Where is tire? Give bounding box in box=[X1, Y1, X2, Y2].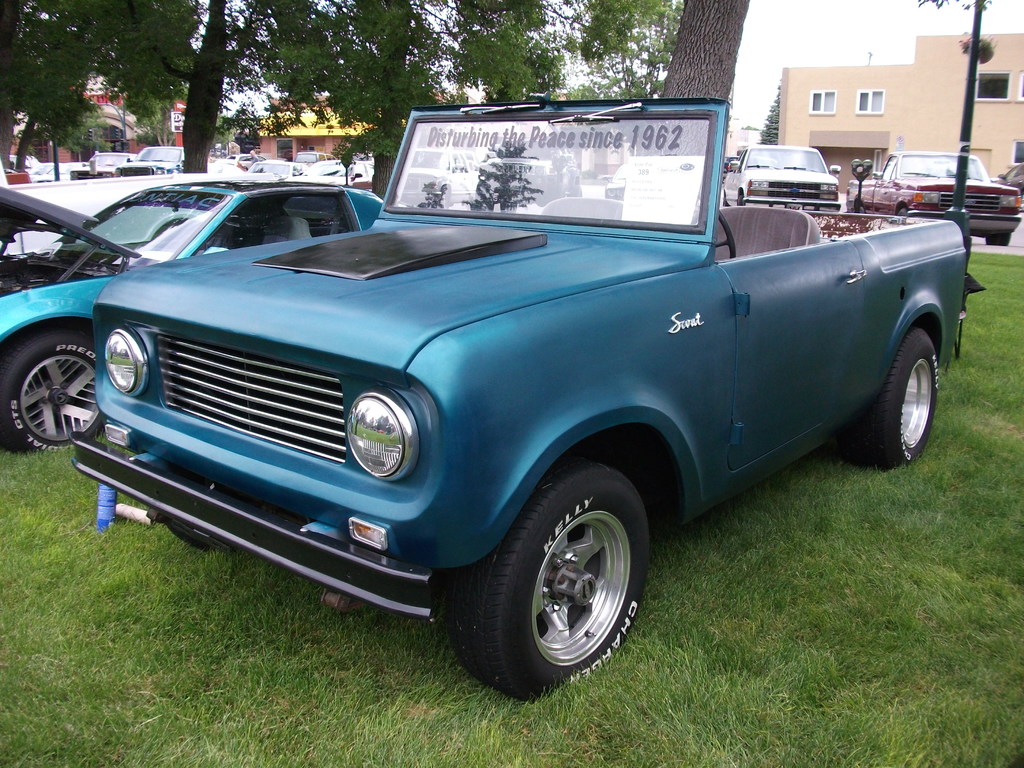
box=[735, 196, 746, 205].
